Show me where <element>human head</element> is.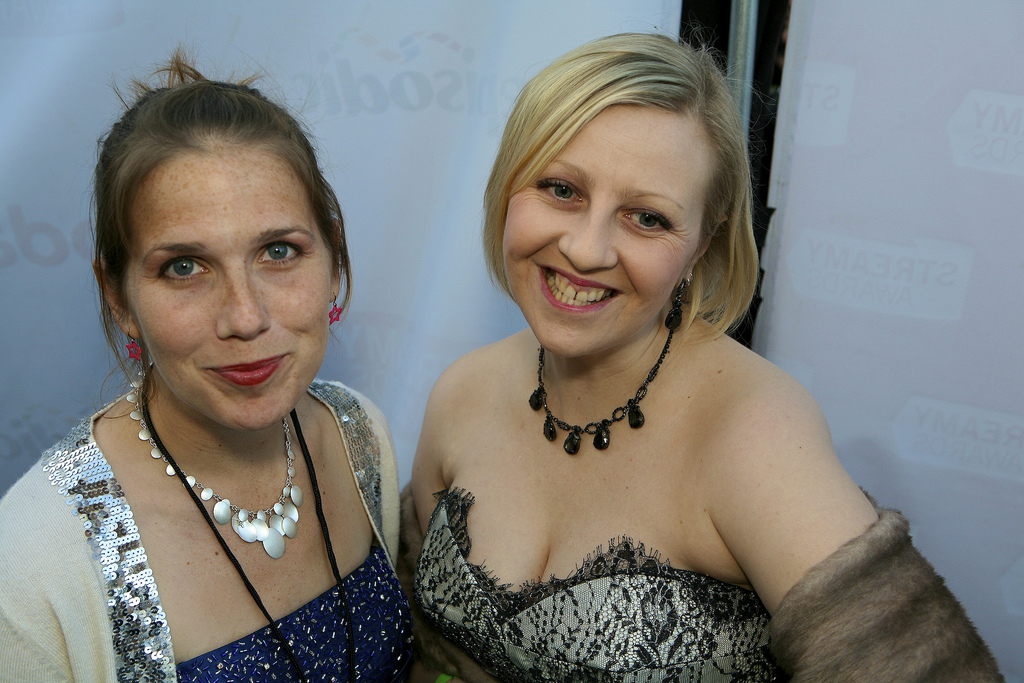
<element>human head</element> is at BBox(89, 73, 345, 421).
